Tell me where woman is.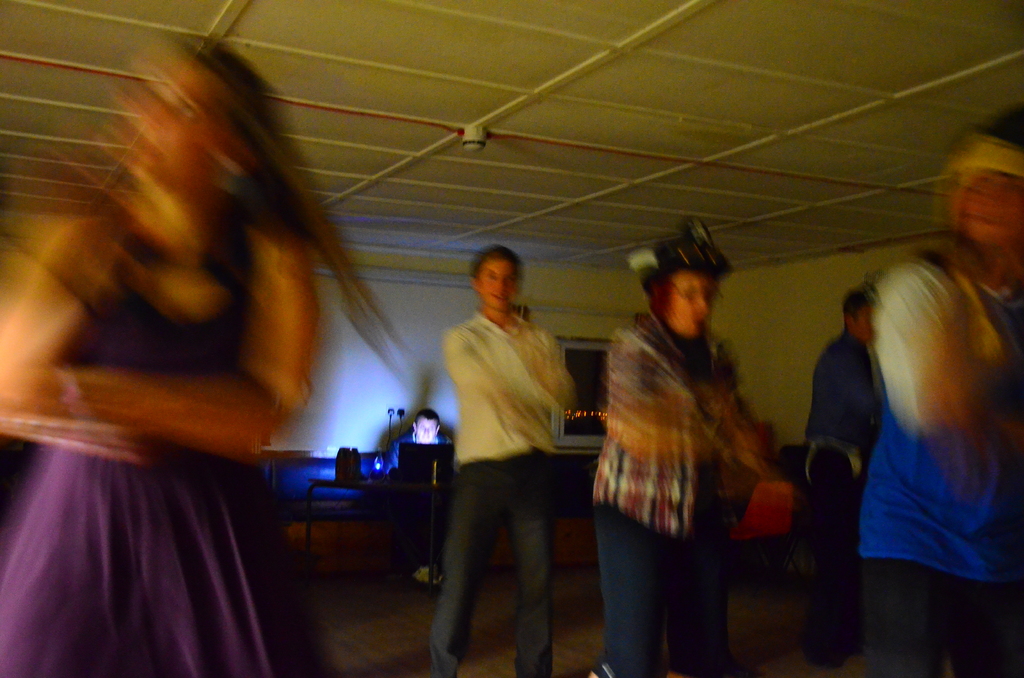
woman is at region(0, 36, 413, 677).
